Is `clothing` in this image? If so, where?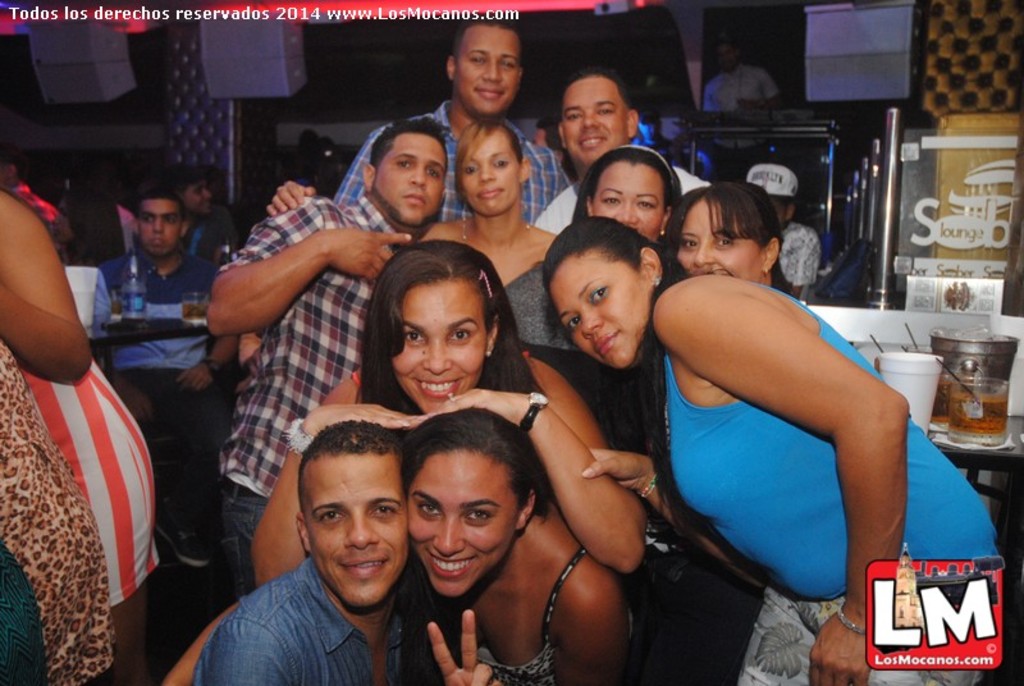
Yes, at {"x1": 328, "y1": 96, "x2": 580, "y2": 224}.
